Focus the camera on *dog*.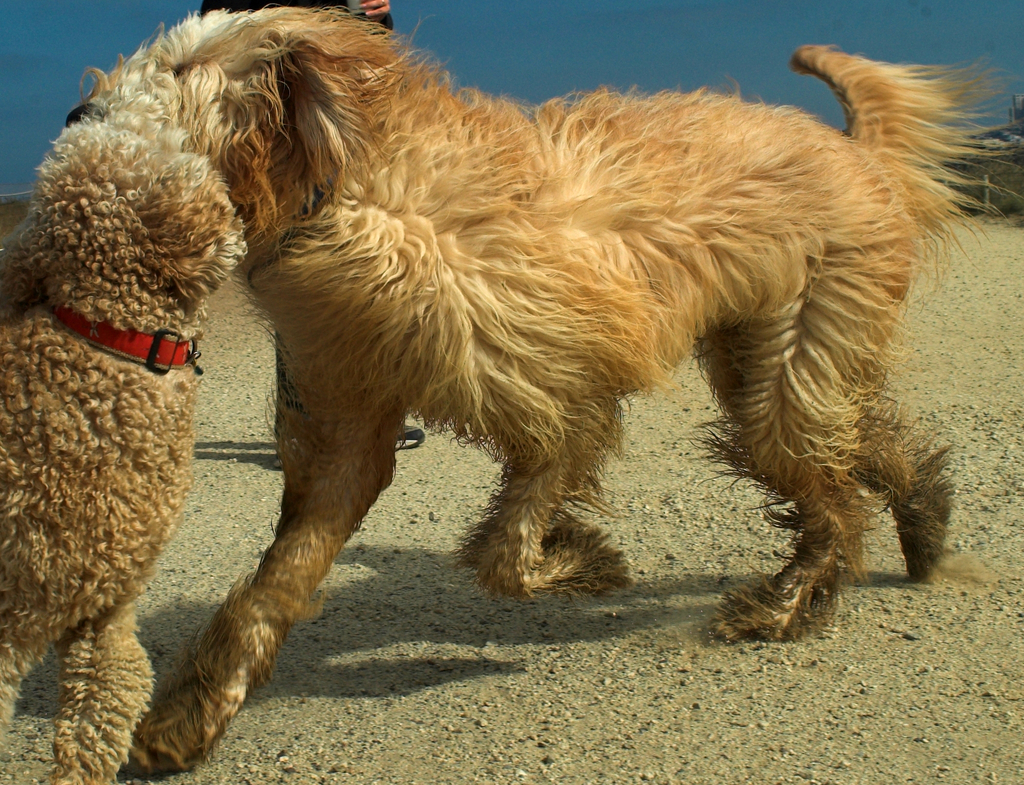
Focus region: box(0, 108, 250, 784).
